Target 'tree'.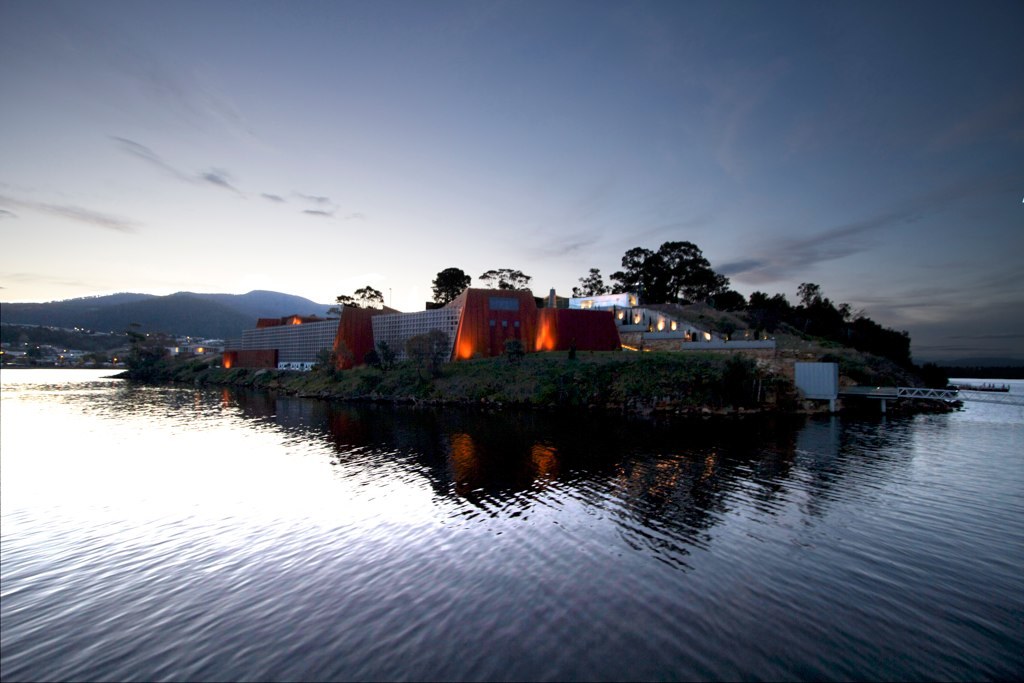
Target region: box(340, 277, 394, 318).
